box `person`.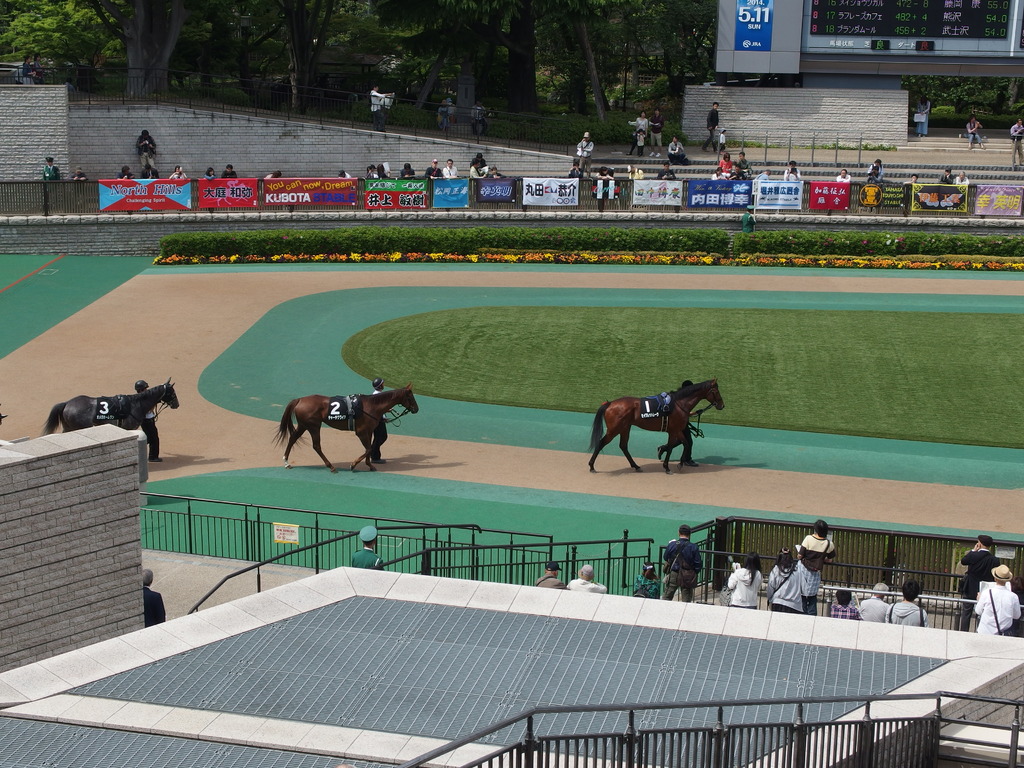
bbox(667, 132, 687, 162).
